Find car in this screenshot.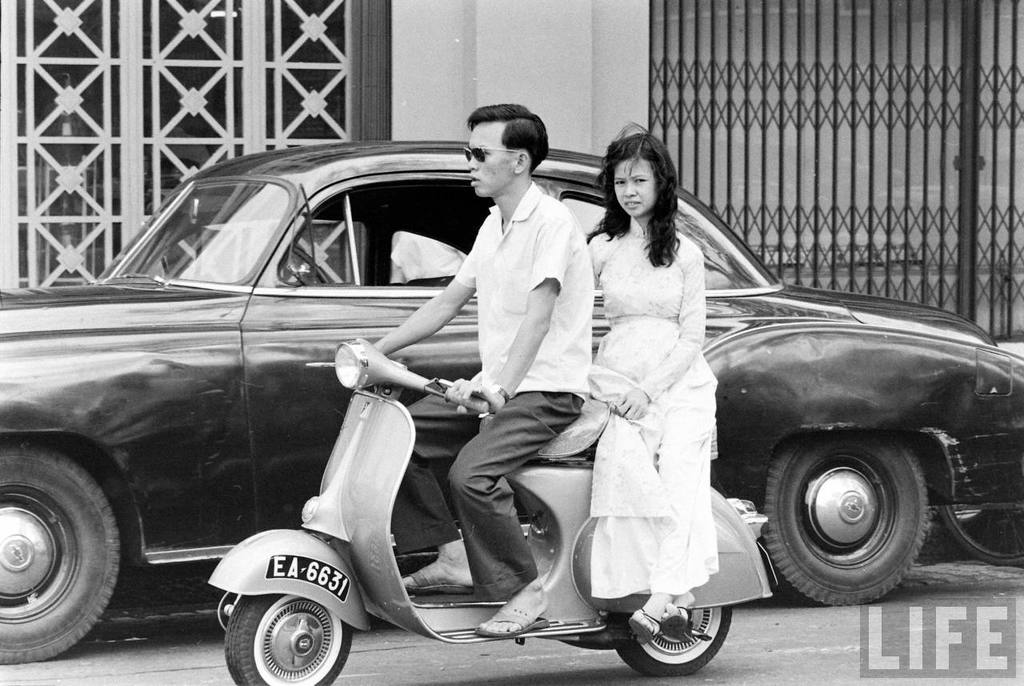
The bounding box for car is crop(0, 138, 1023, 657).
